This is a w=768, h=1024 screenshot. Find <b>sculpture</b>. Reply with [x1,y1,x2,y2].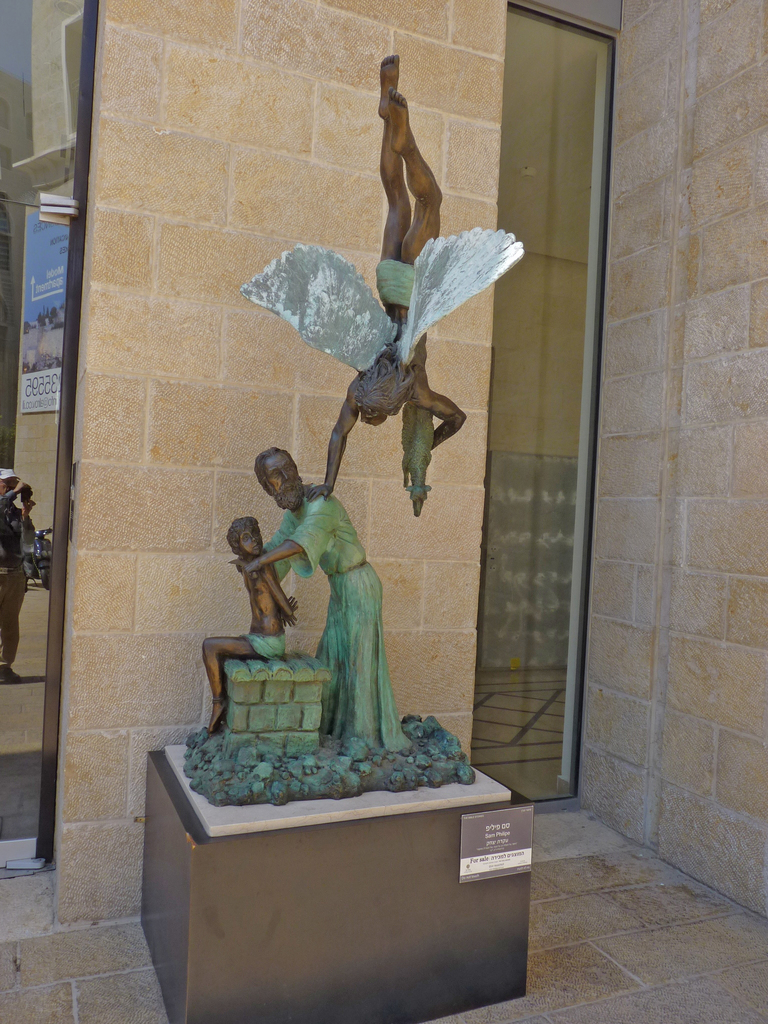
[199,512,292,736].
